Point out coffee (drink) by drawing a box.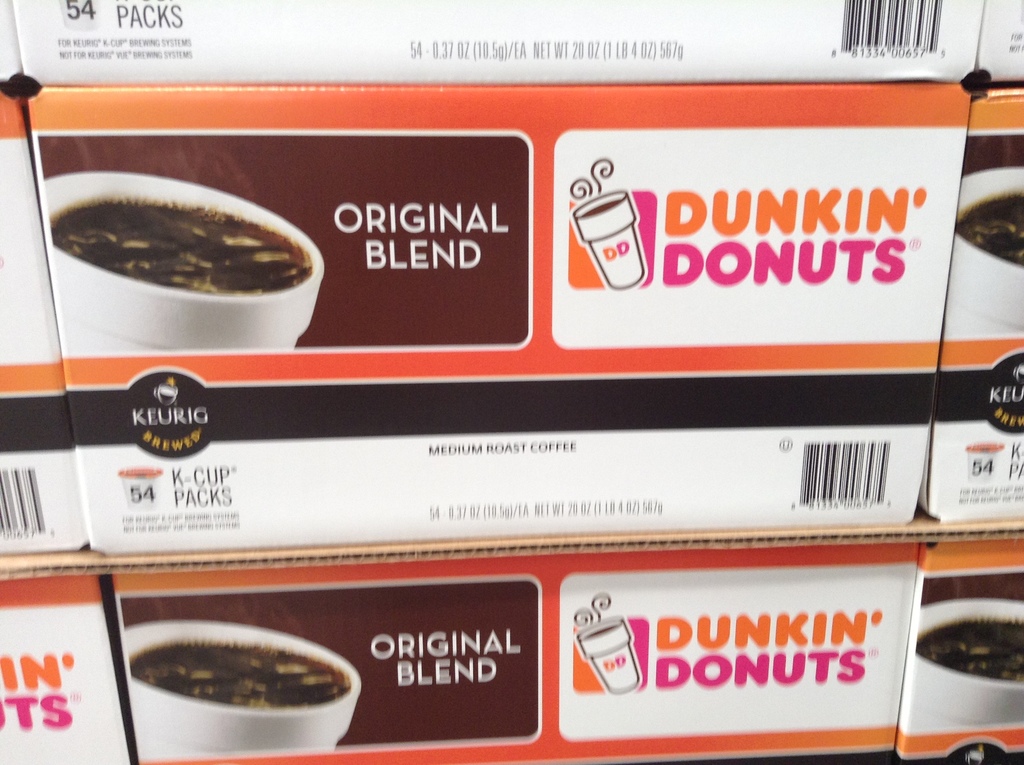
bbox(956, 191, 1023, 268).
